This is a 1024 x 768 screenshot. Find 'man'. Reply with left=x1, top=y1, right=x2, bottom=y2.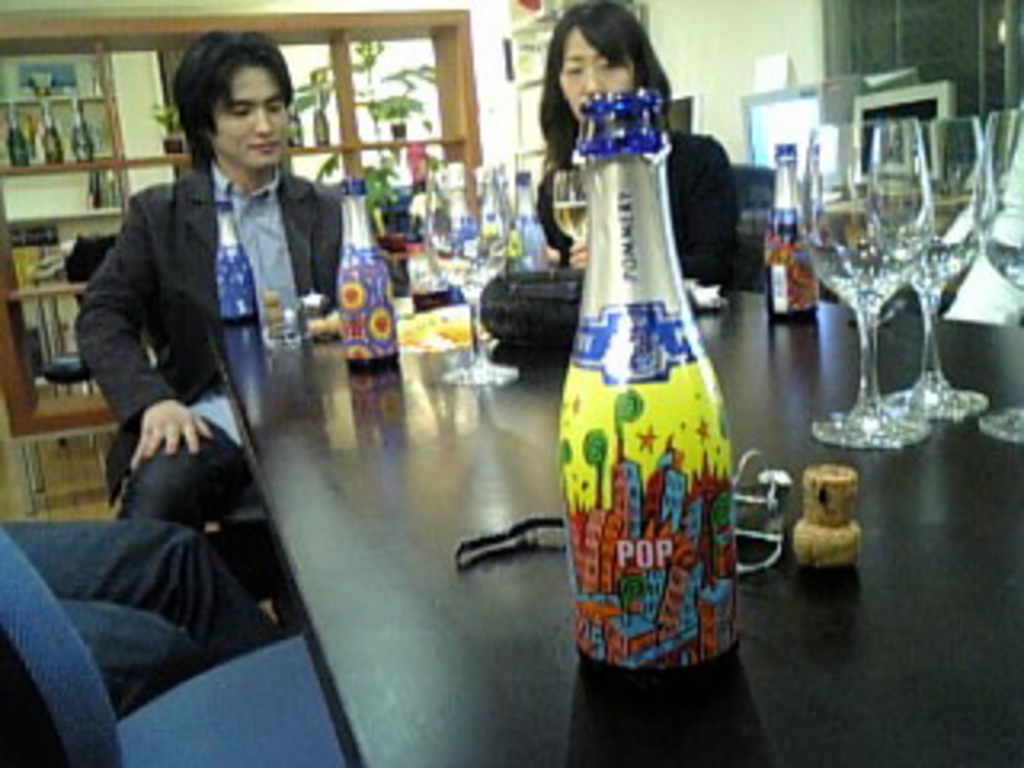
left=64, top=19, right=349, bottom=630.
